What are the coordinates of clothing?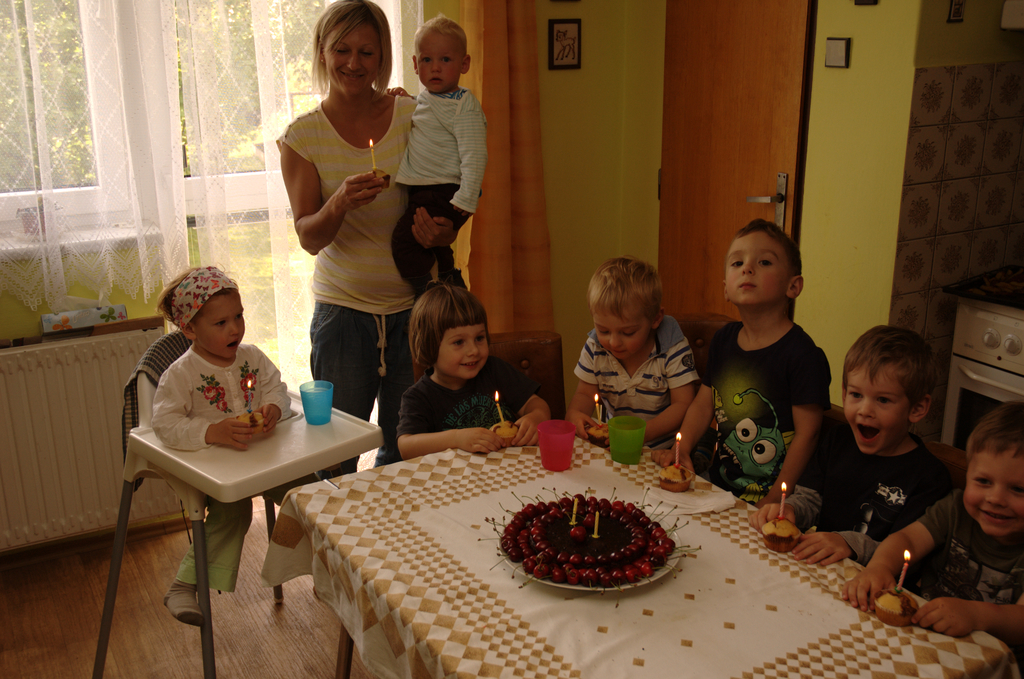
922 488 1023 667.
